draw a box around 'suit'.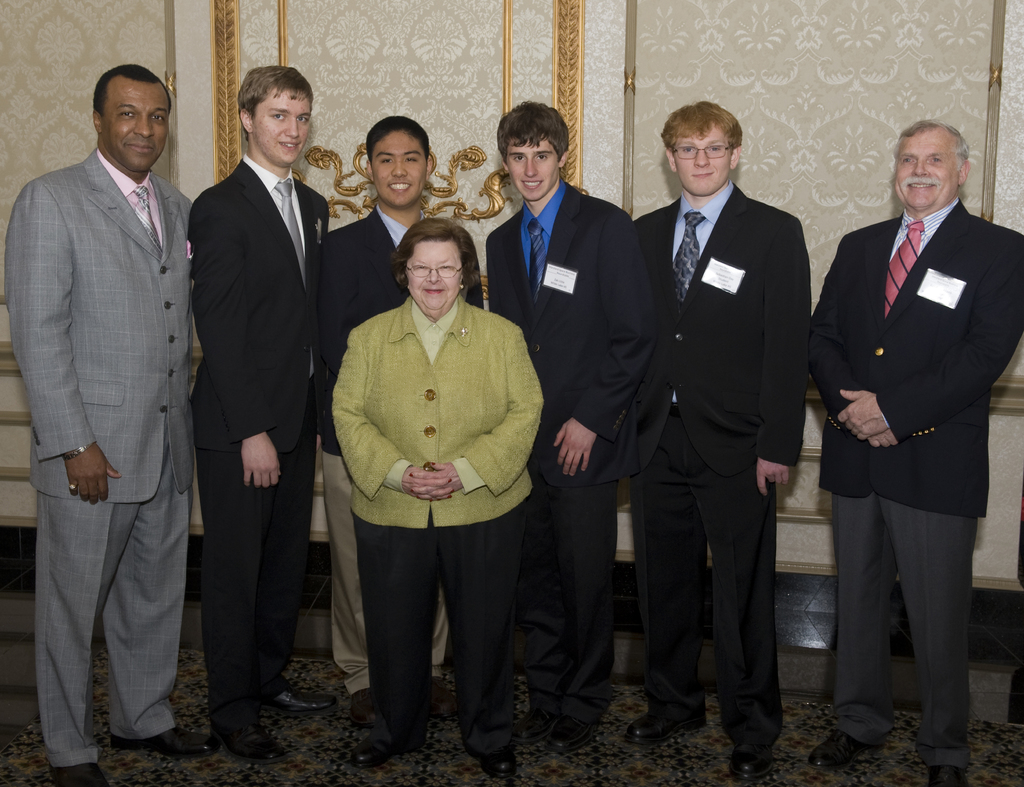
locate(486, 179, 660, 726).
